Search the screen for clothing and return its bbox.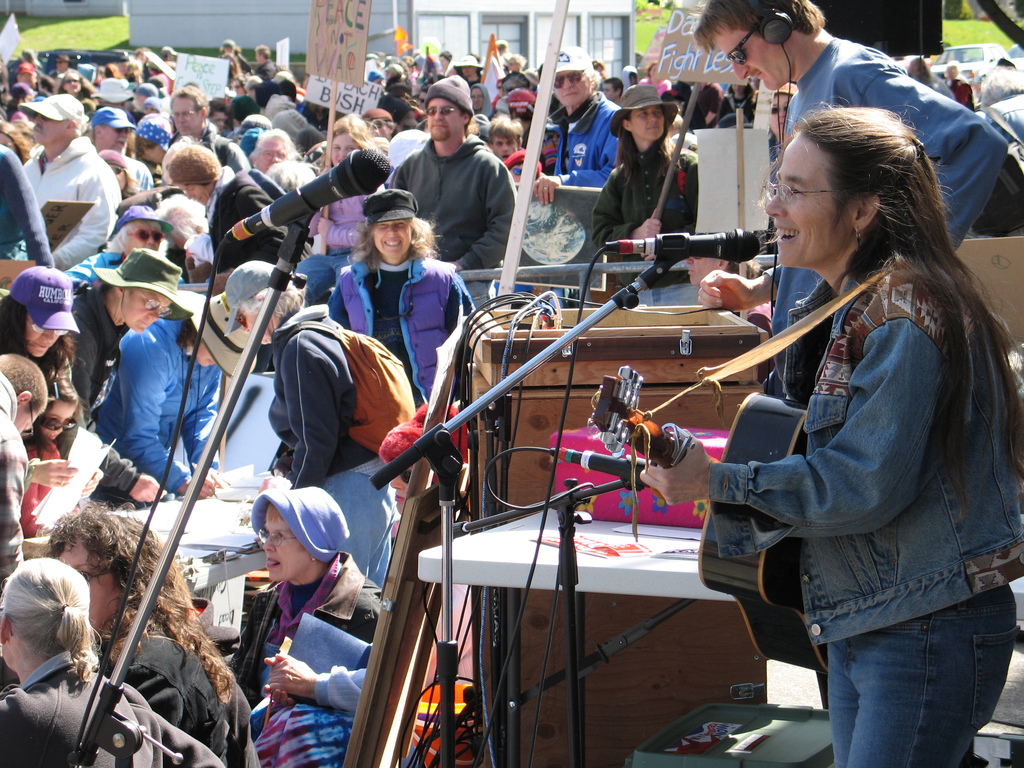
Found: x1=4 y1=127 x2=132 y2=287.
